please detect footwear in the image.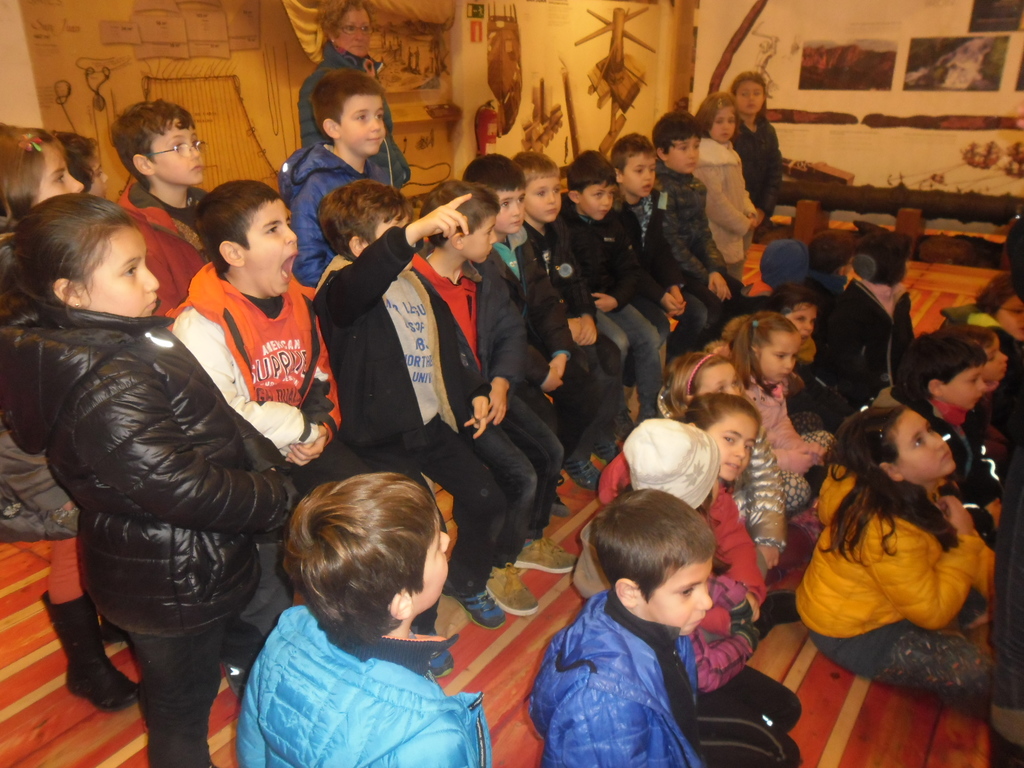
<region>552, 477, 569, 518</region>.
